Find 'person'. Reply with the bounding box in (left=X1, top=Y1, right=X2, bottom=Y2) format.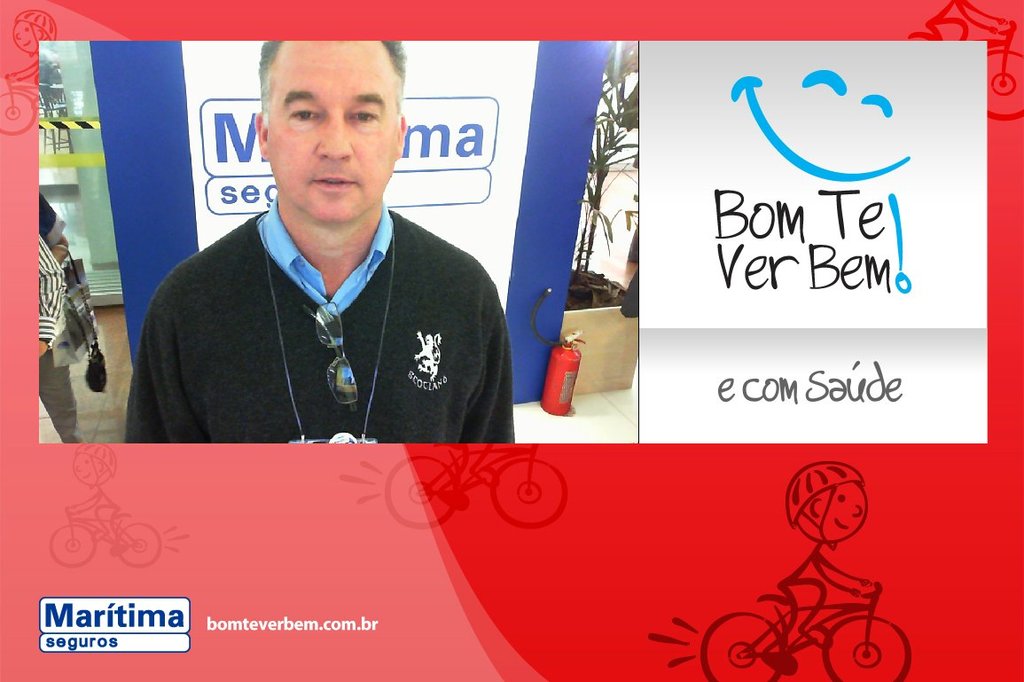
(left=127, top=40, right=519, bottom=444).
